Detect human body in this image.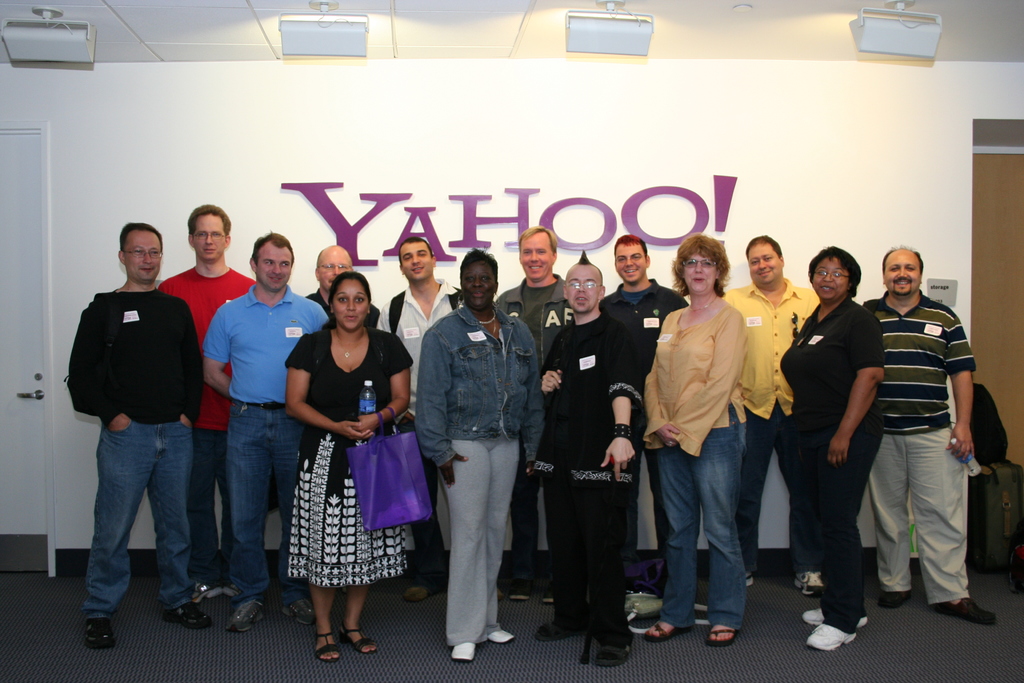
Detection: [x1=63, y1=279, x2=221, y2=658].
